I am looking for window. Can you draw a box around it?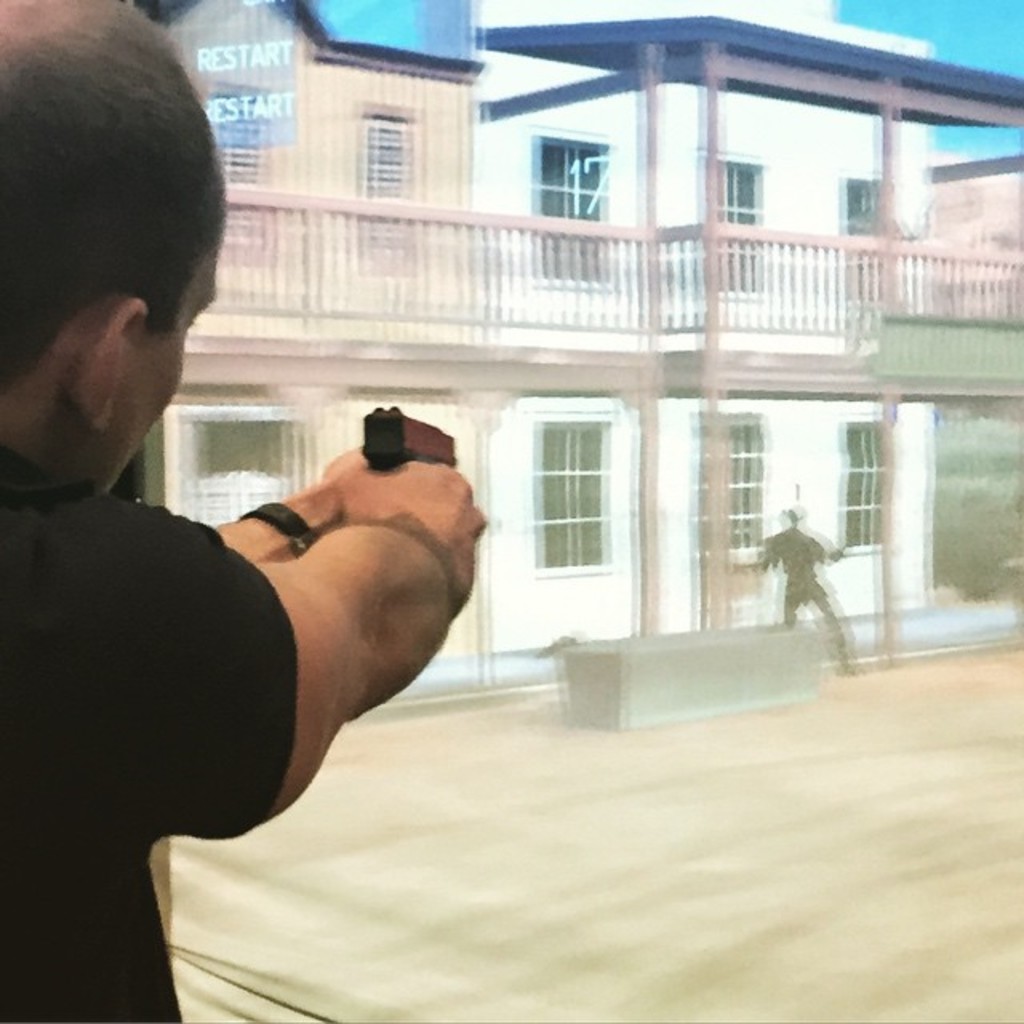
Sure, the bounding box is detection(698, 157, 762, 299).
